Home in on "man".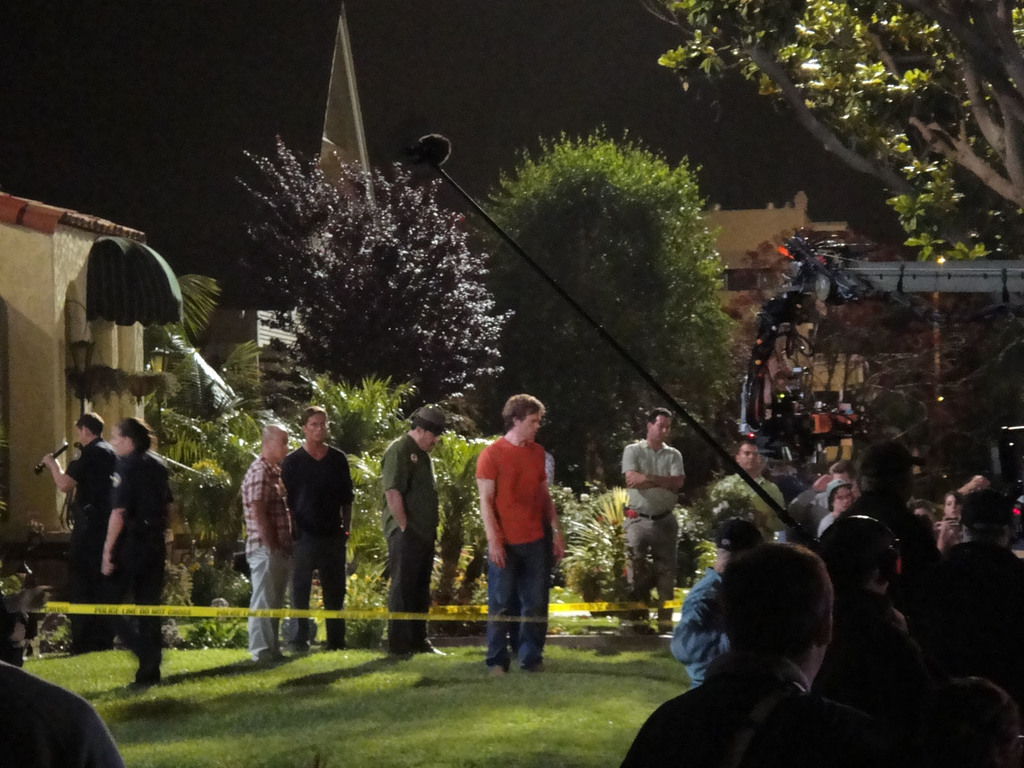
Homed in at box=[44, 410, 122, 648].
